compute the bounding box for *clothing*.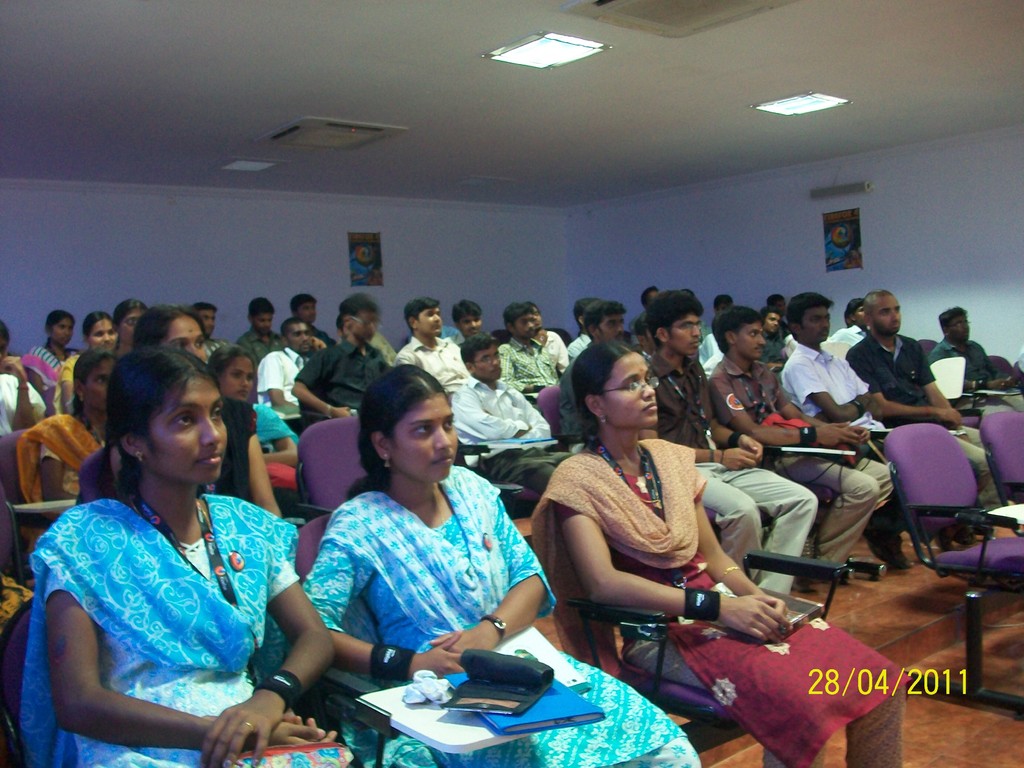
<box>76,355,103,417</box>.
